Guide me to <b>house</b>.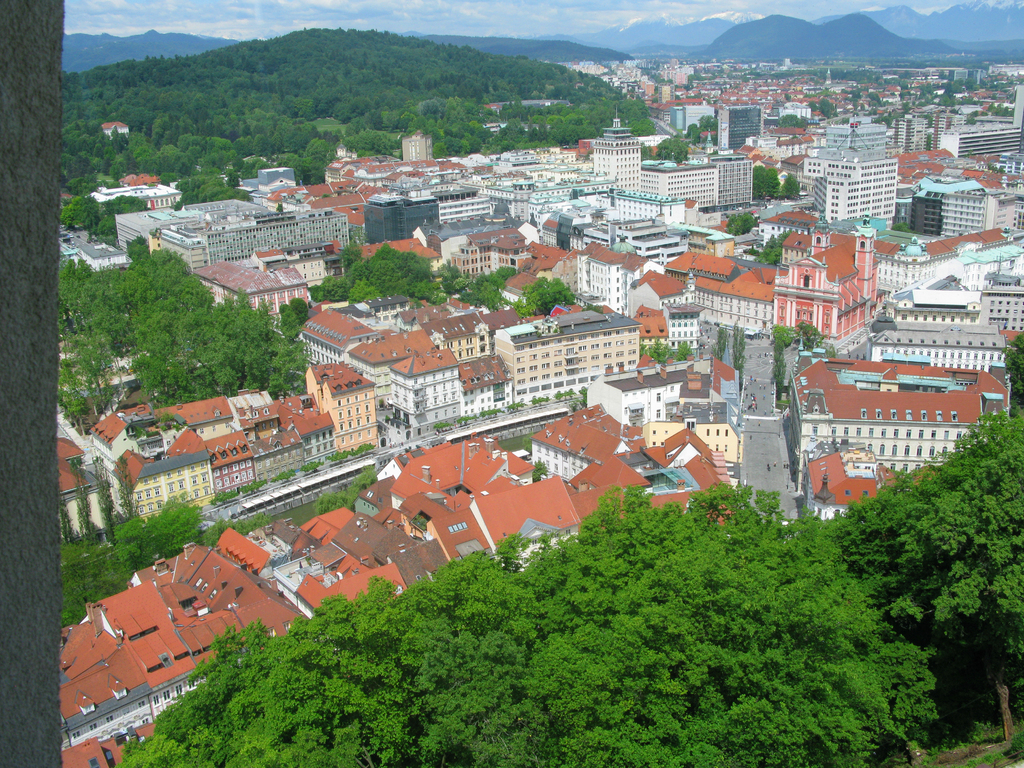
Guidance: 880,233,988,311.
